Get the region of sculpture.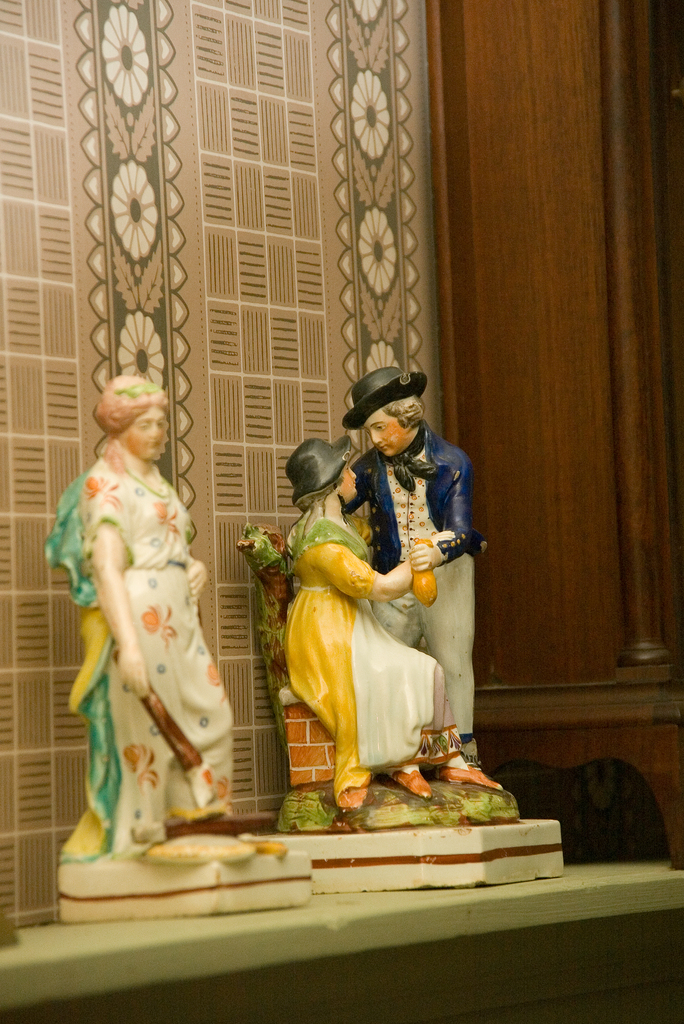
Rect(279, 433, 493, 824).
